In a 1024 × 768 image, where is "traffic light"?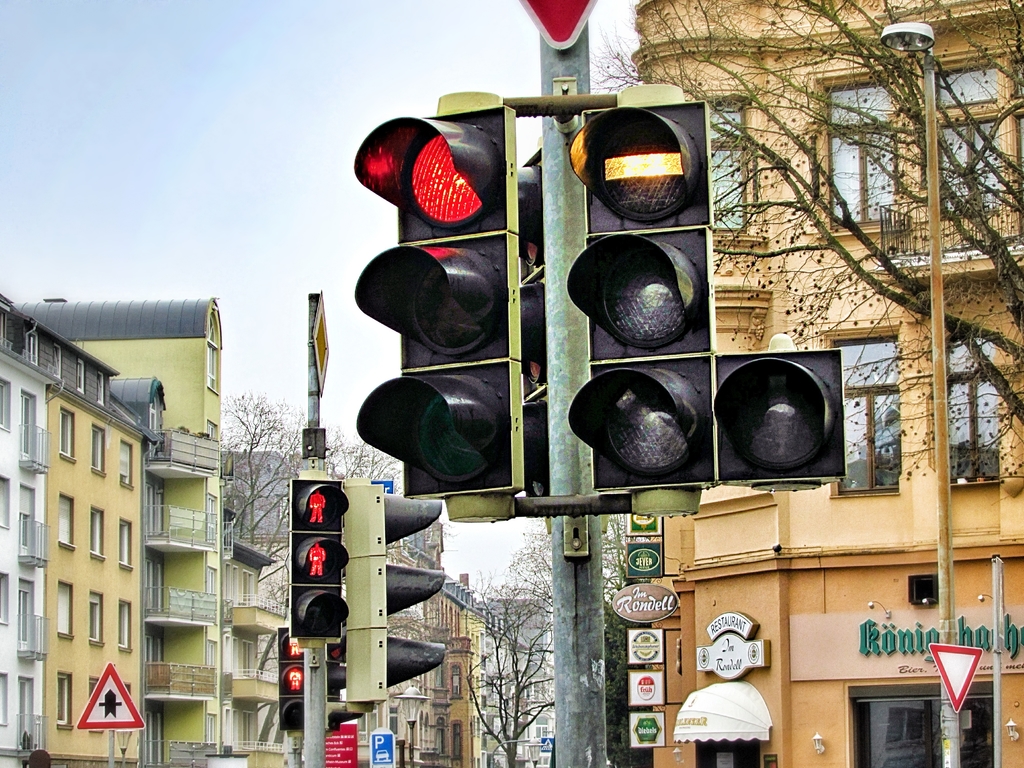
{"left": 354, "top": 90, "right": 526, "bottom": 521}.
